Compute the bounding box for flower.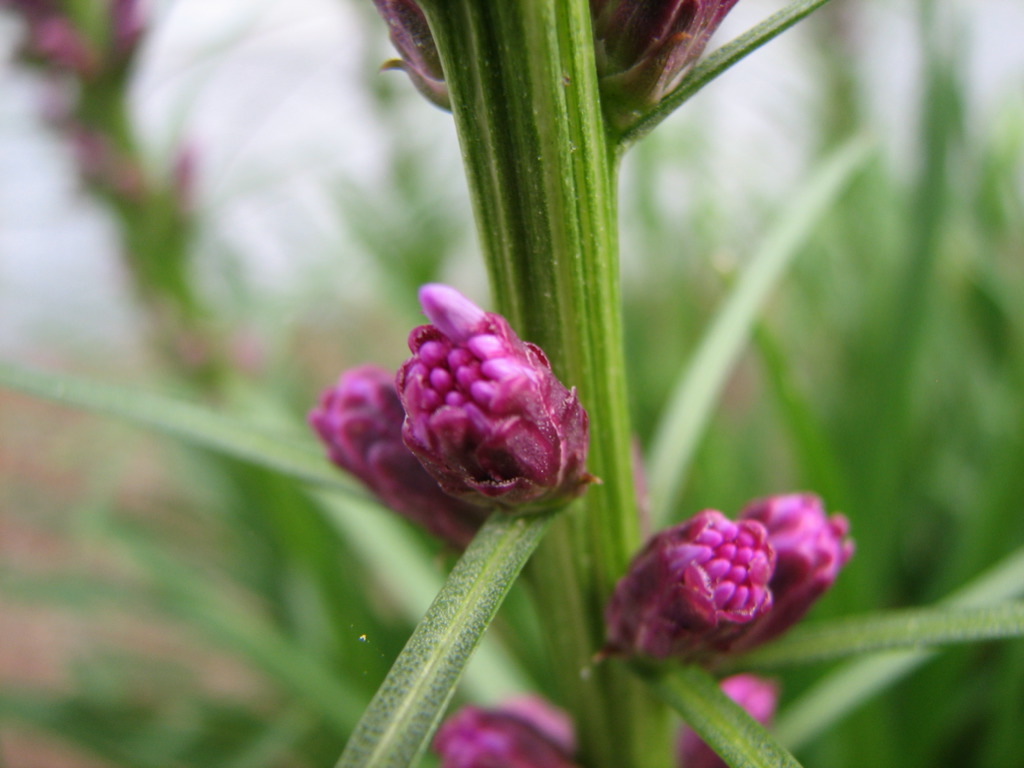
378, 279, 589, 527.
